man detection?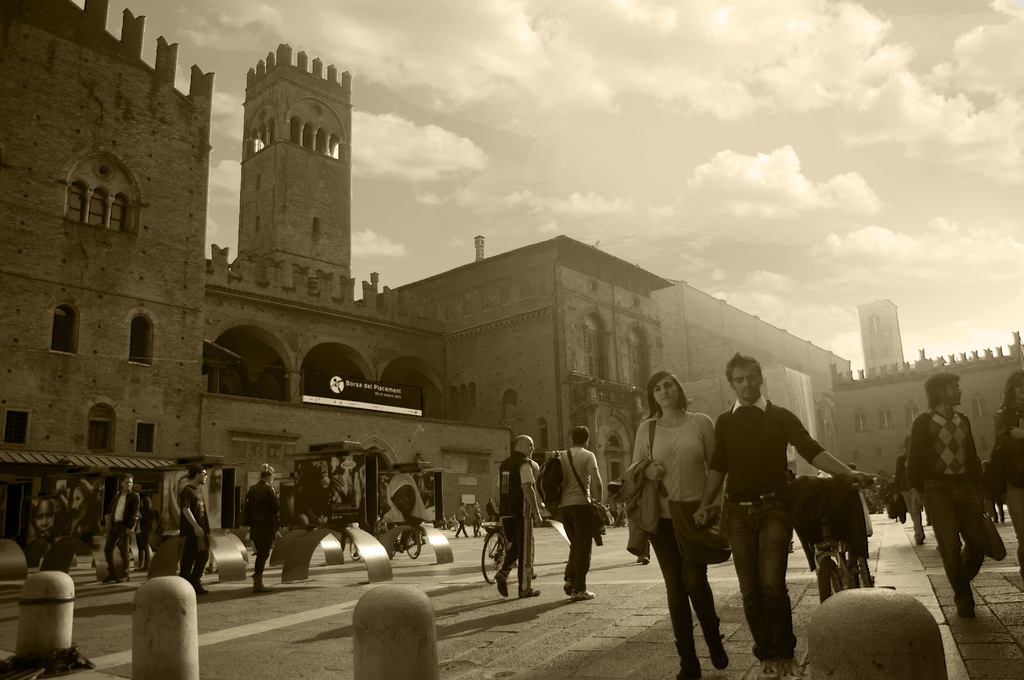
181:464:215:590
